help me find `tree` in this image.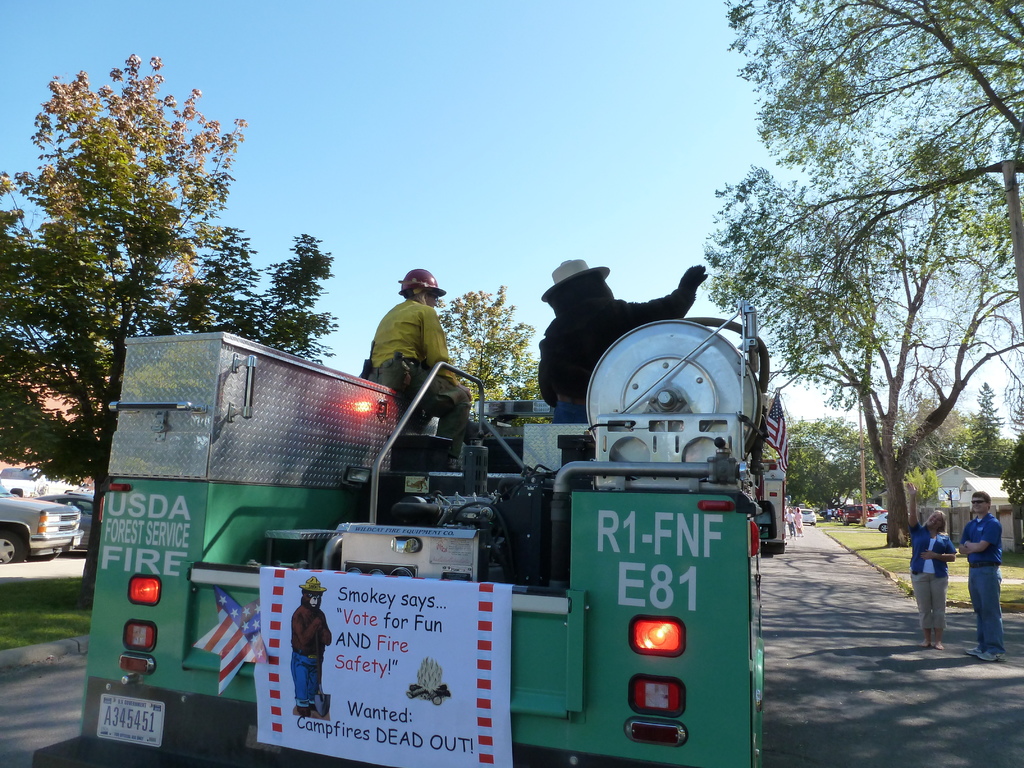
Found it: bbox=[0, 55, 339, 598].
